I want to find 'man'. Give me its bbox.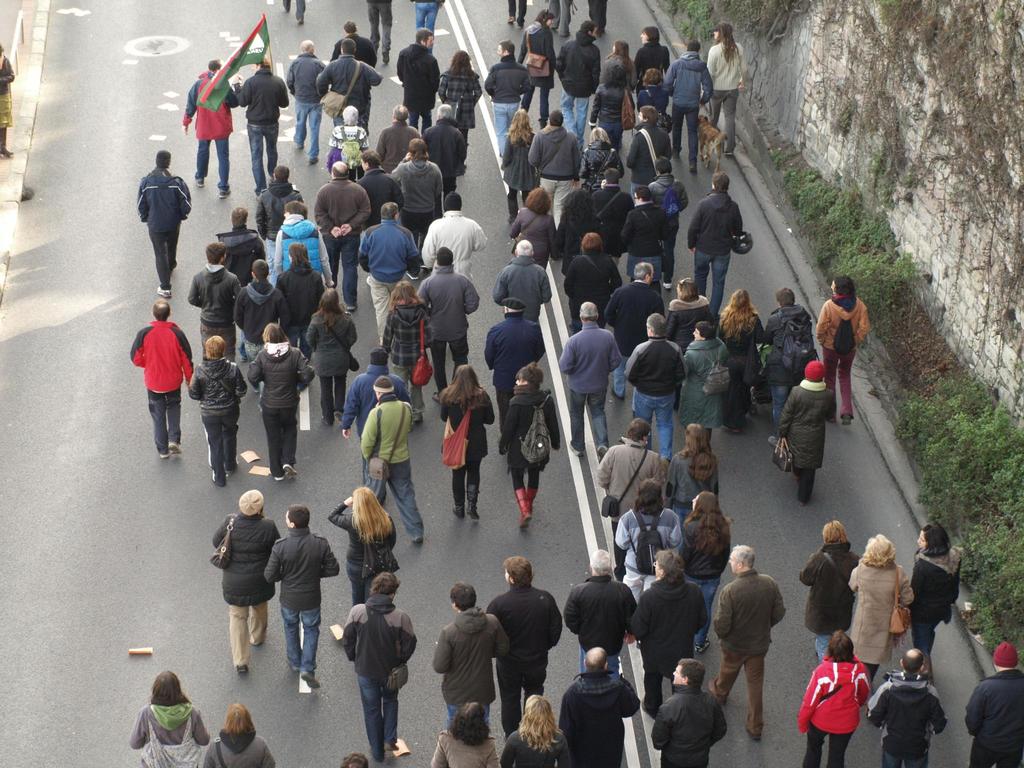
{"x1": 341, "y1": 349, "x2": 409, "y2": 440}.
